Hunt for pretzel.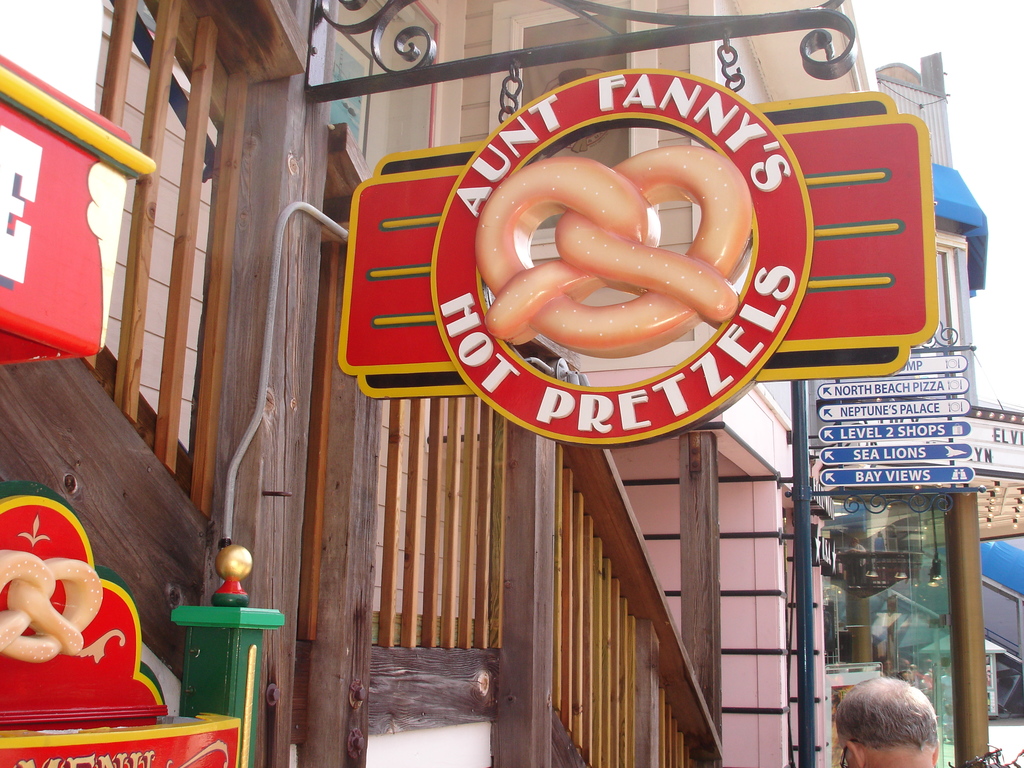
Hunted down at Rect(0, 547, 104, 664).
